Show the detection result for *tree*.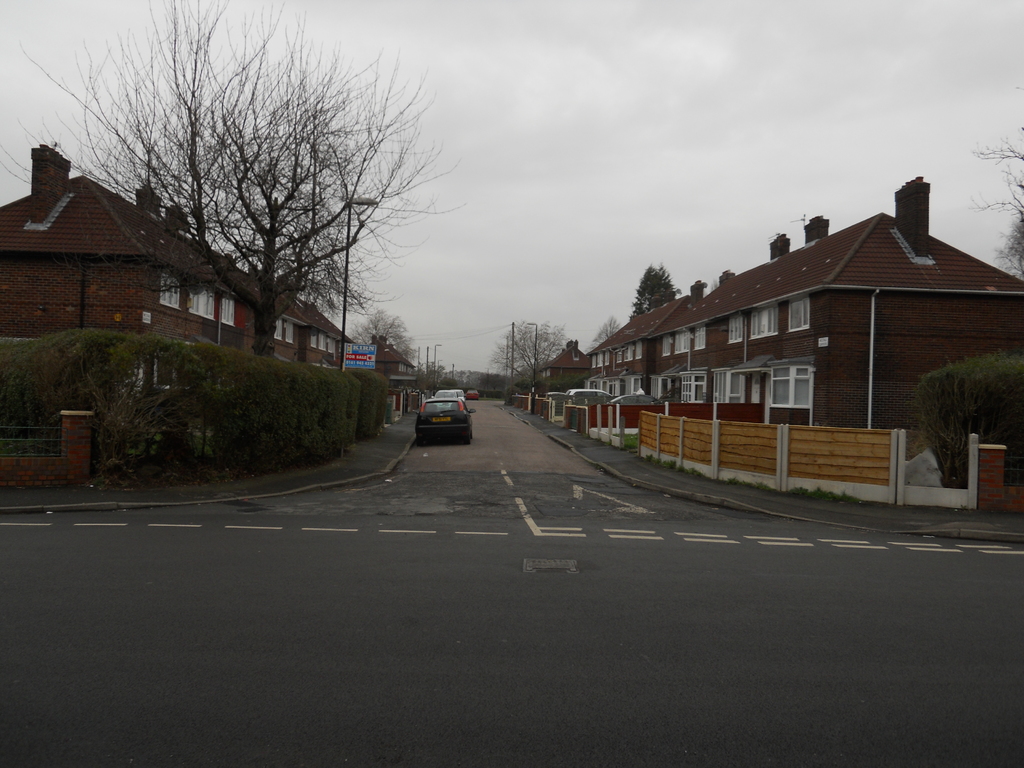
x1=628, y1=261, x2=683, y2=317.
